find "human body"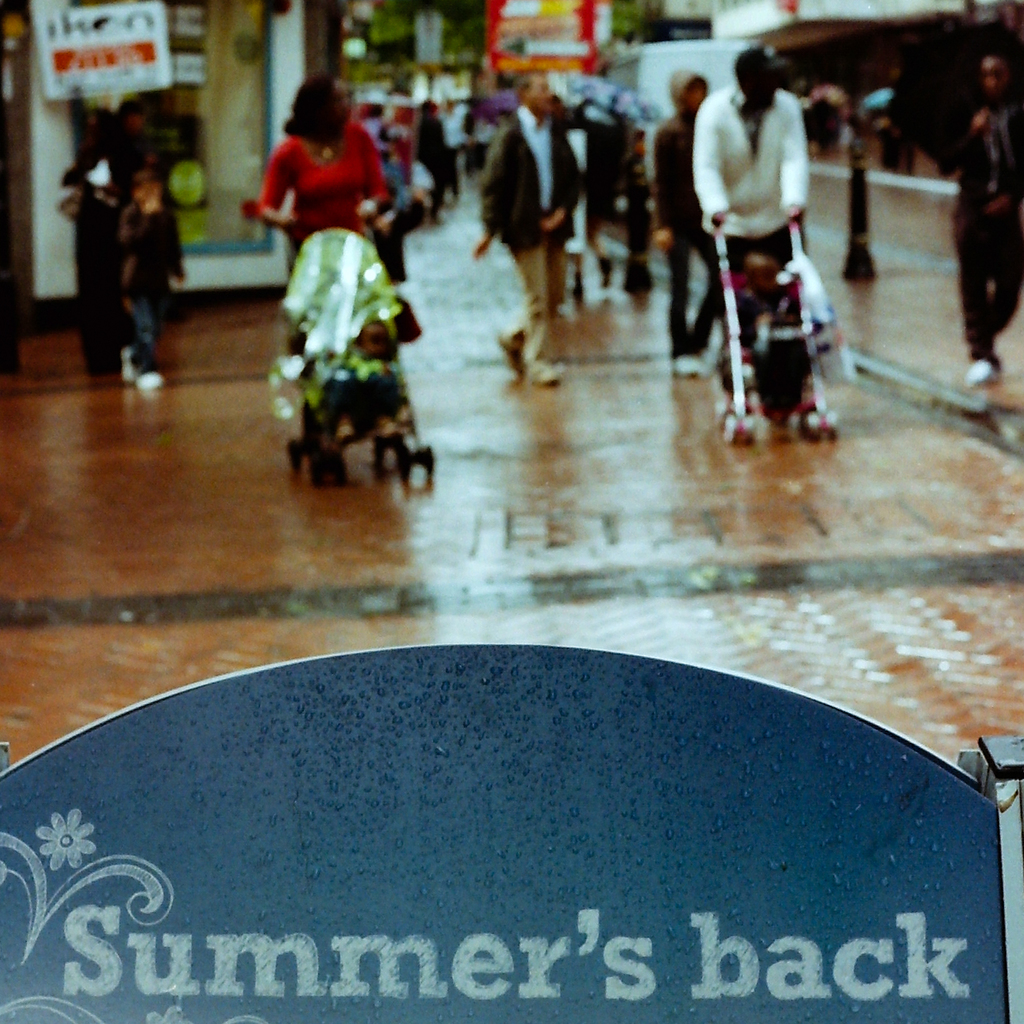
(left=696, top=43, right=812, bottom=410)
